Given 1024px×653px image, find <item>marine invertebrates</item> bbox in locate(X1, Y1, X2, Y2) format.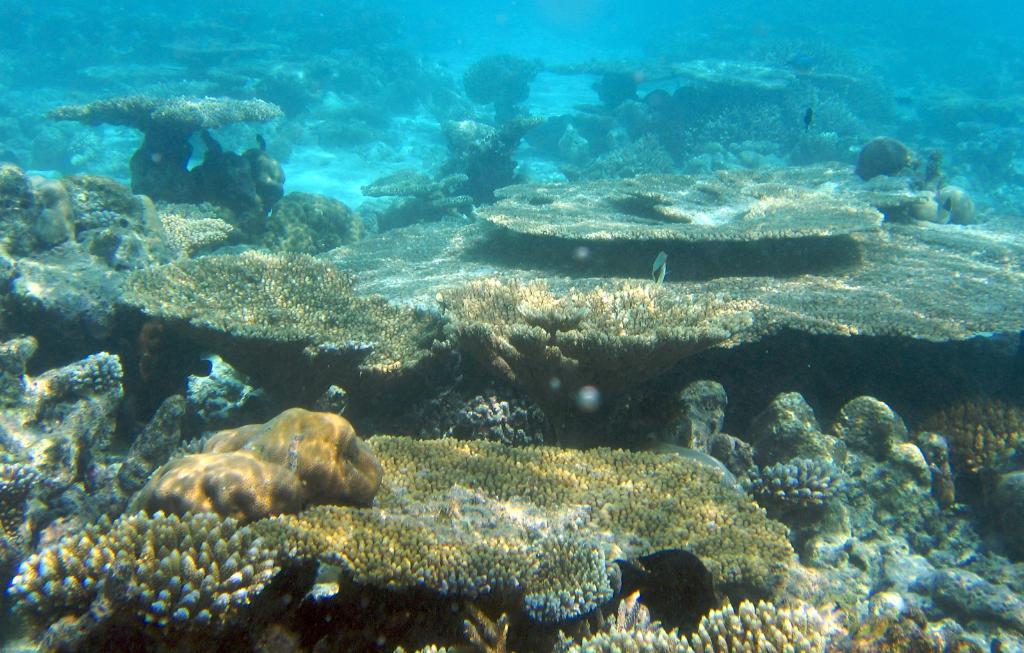
locate(141, 401, 380, 541).
